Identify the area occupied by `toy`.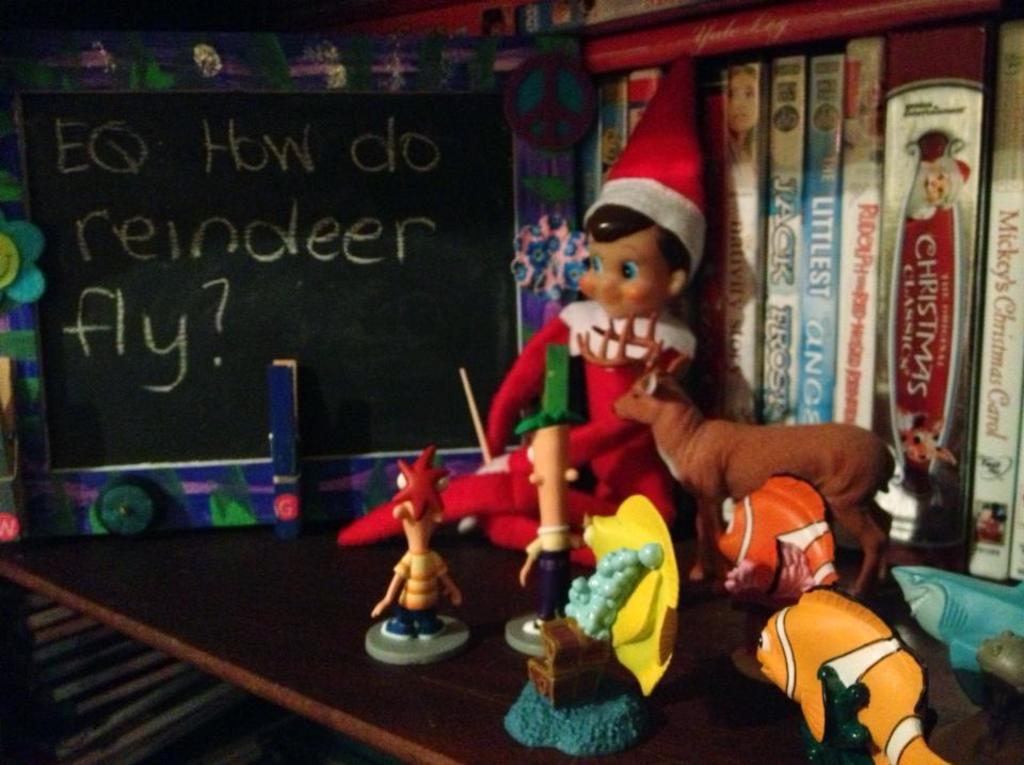
Area: pyautogui.locateOnScreen(574, 312, 894, 600).
